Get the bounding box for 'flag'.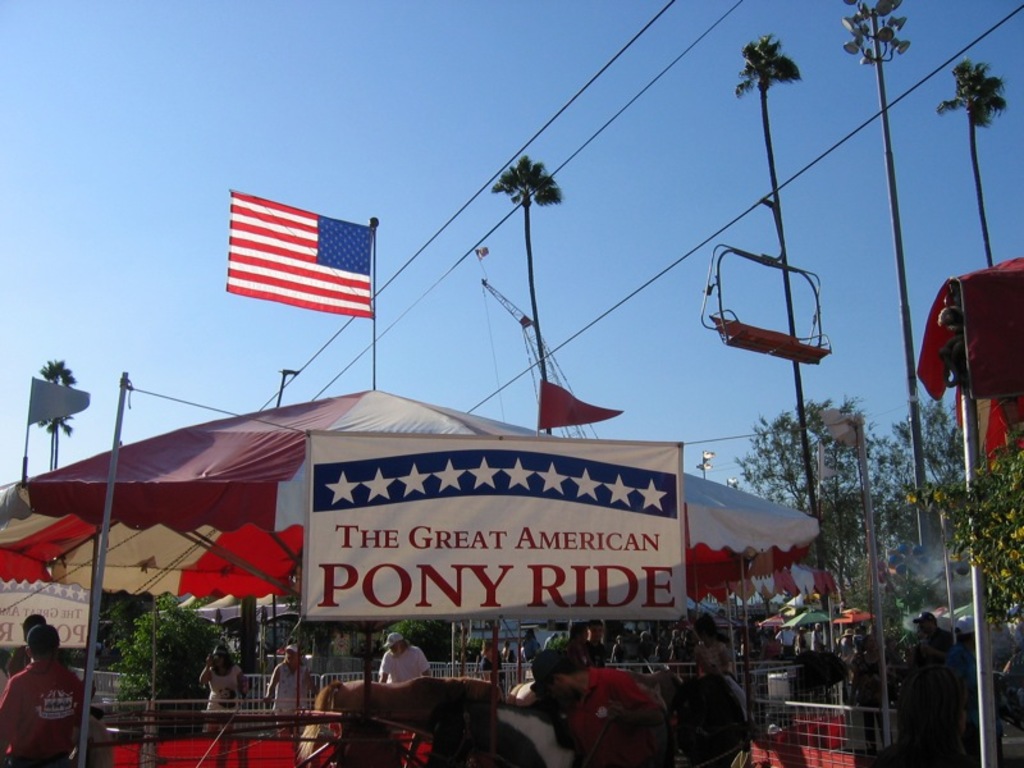
(214, 191, 371, 344).
